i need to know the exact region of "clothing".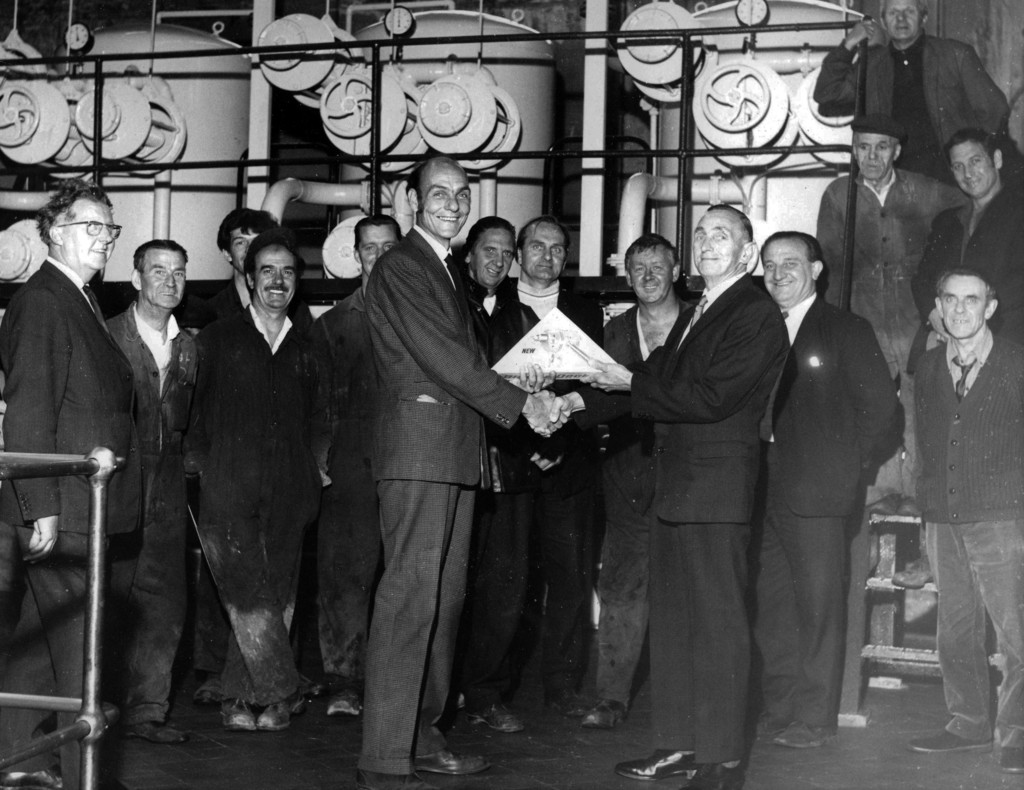
Region: region(159, 241, 346, 734).
